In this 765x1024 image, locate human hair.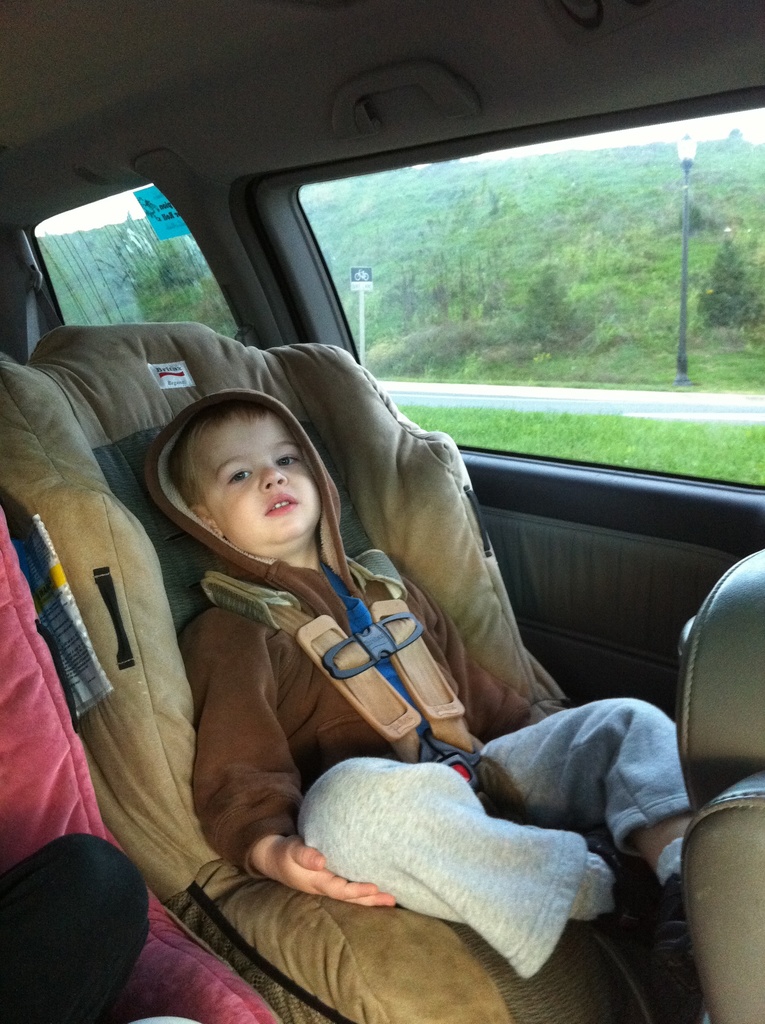
Bounding box: Rect(163, 399, 279, 520).
